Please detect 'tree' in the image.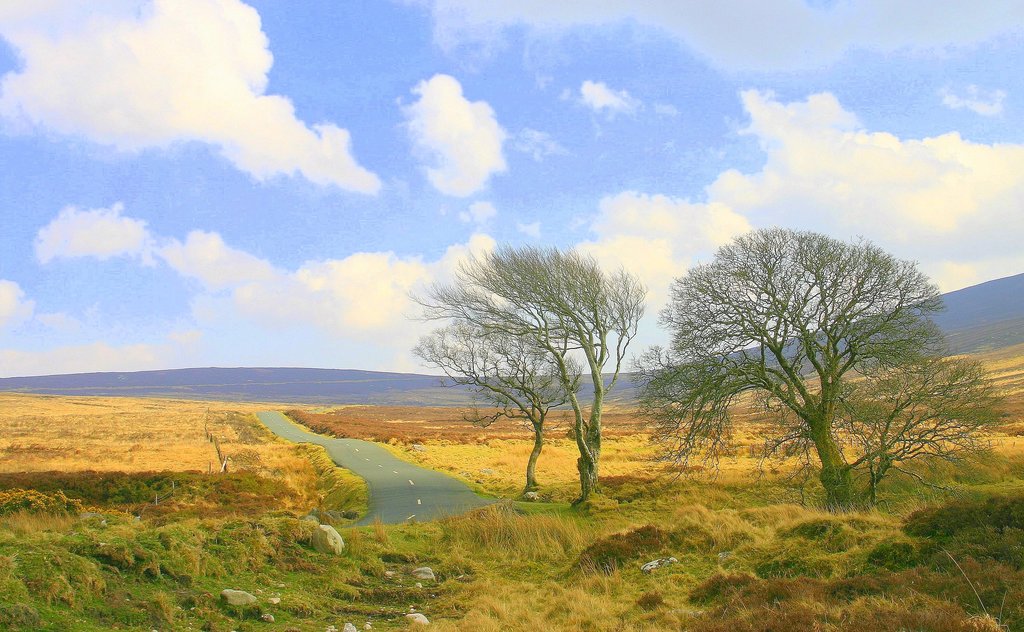
x1=409, y1=279, x2=591, y2=501.
